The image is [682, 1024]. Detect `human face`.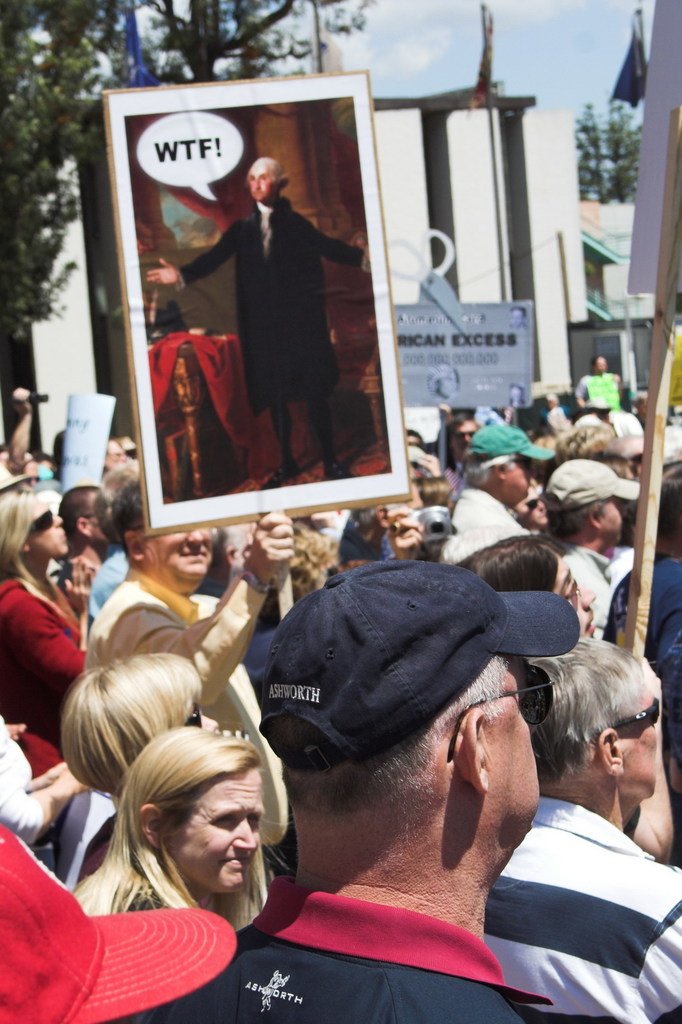
Detection: bbox=(480, 662, 543, 842).
